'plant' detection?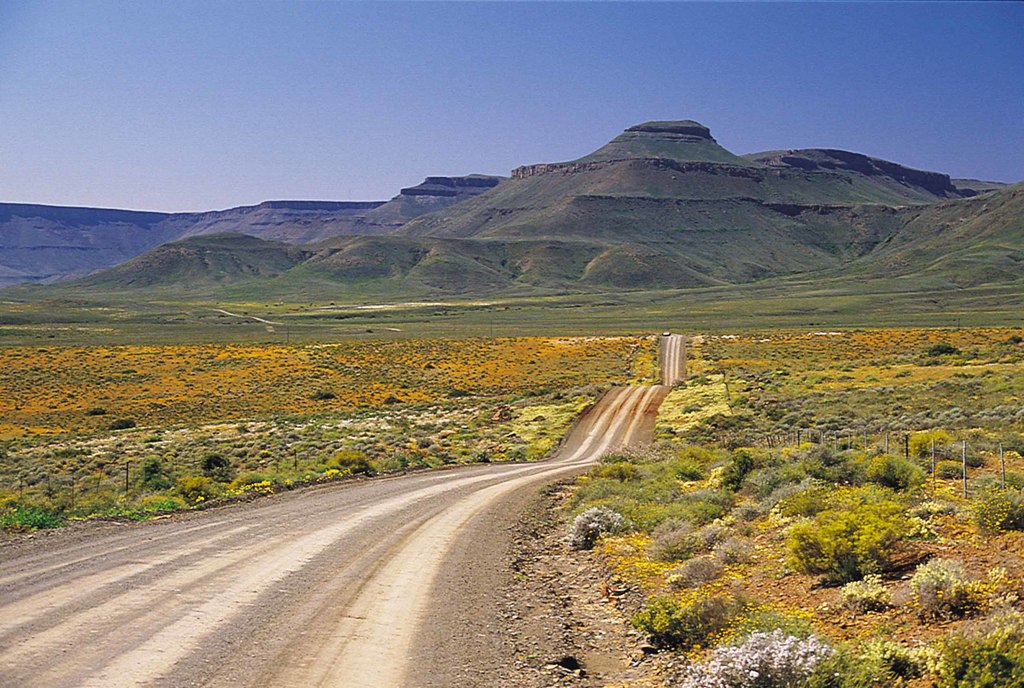
bbox(732, 463, 808, 507)
